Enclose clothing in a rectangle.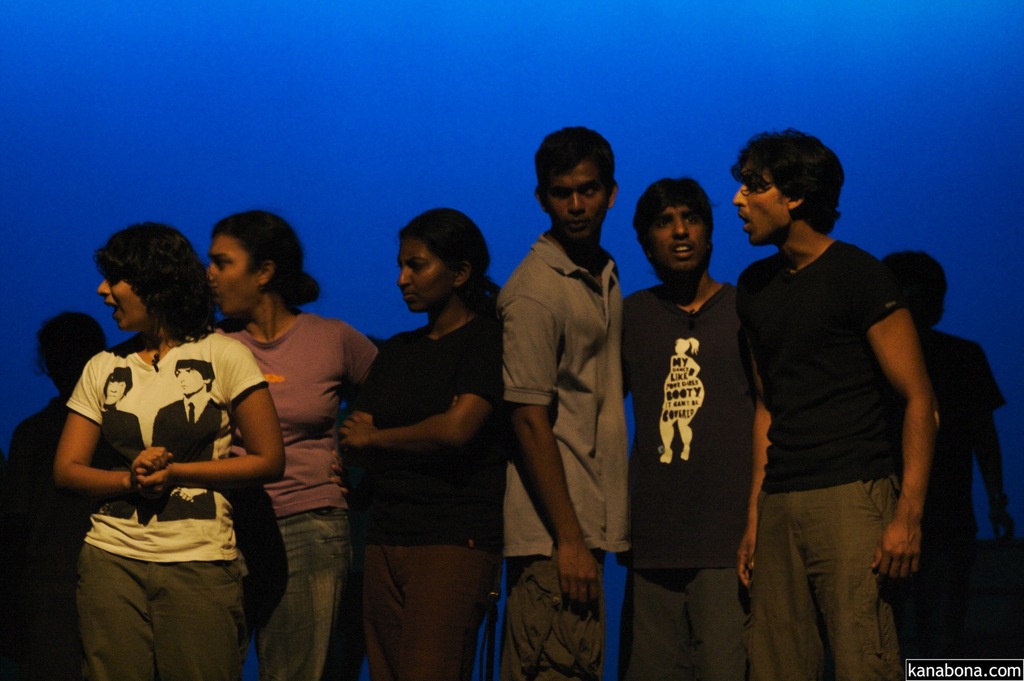
region(620, 560, 751, 680).
